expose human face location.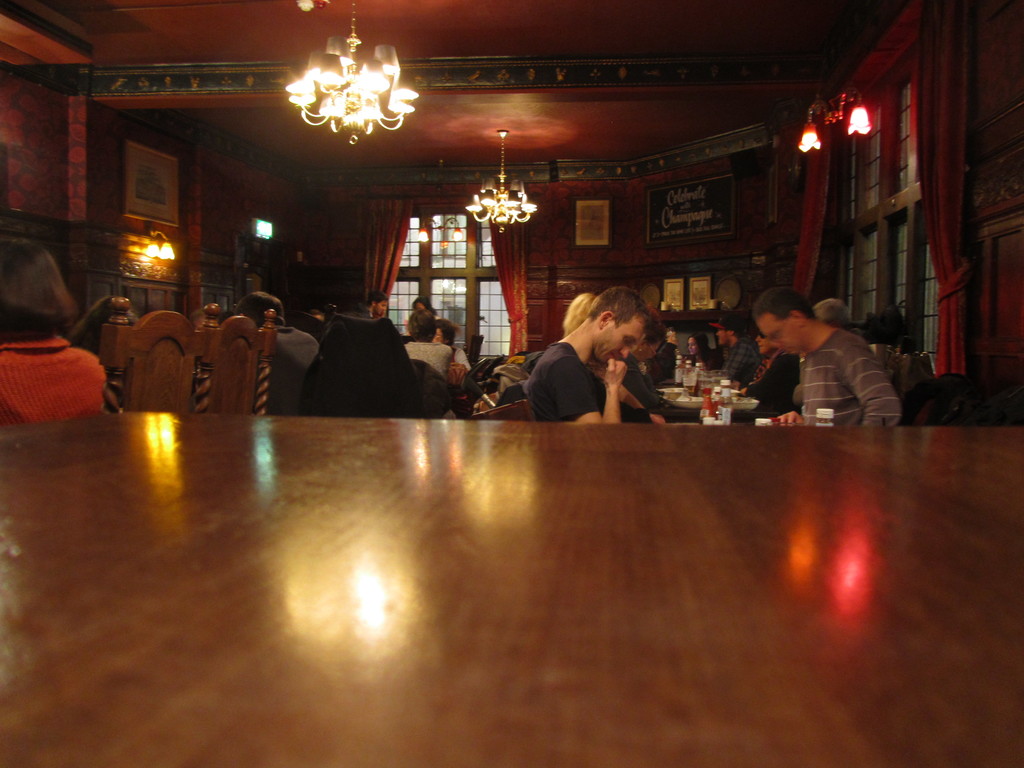
Exposed at left=682, top=337, right=692, bottom=356.
